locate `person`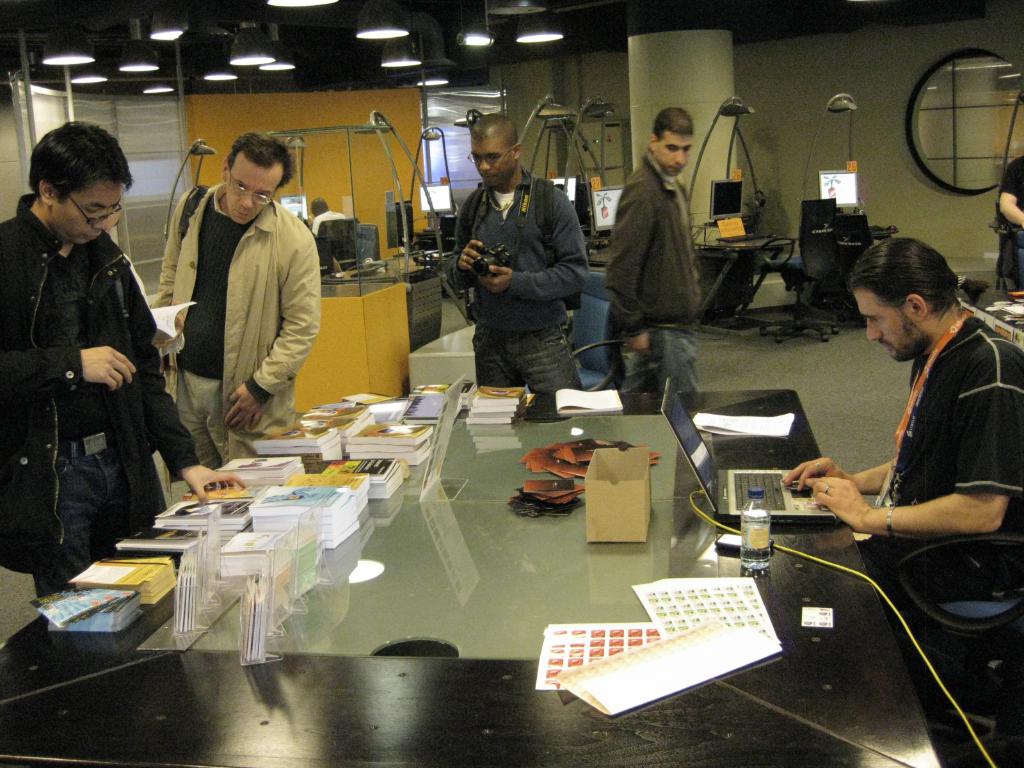
box=[781, 241, 1023, 605]
